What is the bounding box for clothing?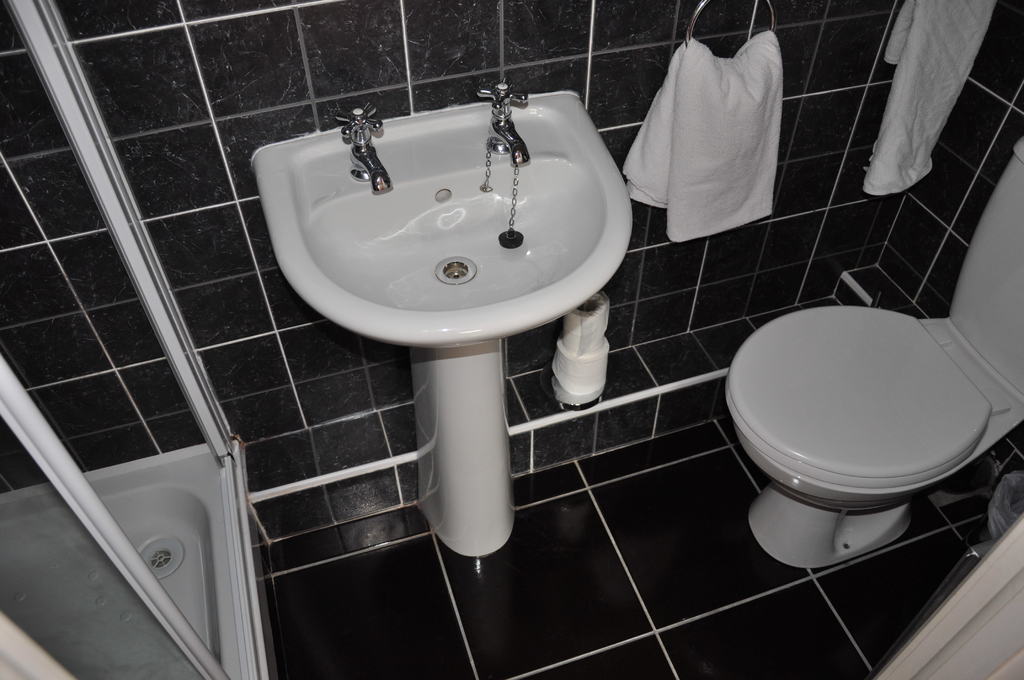
(left=619, top=29, right=785, bottom=245).
